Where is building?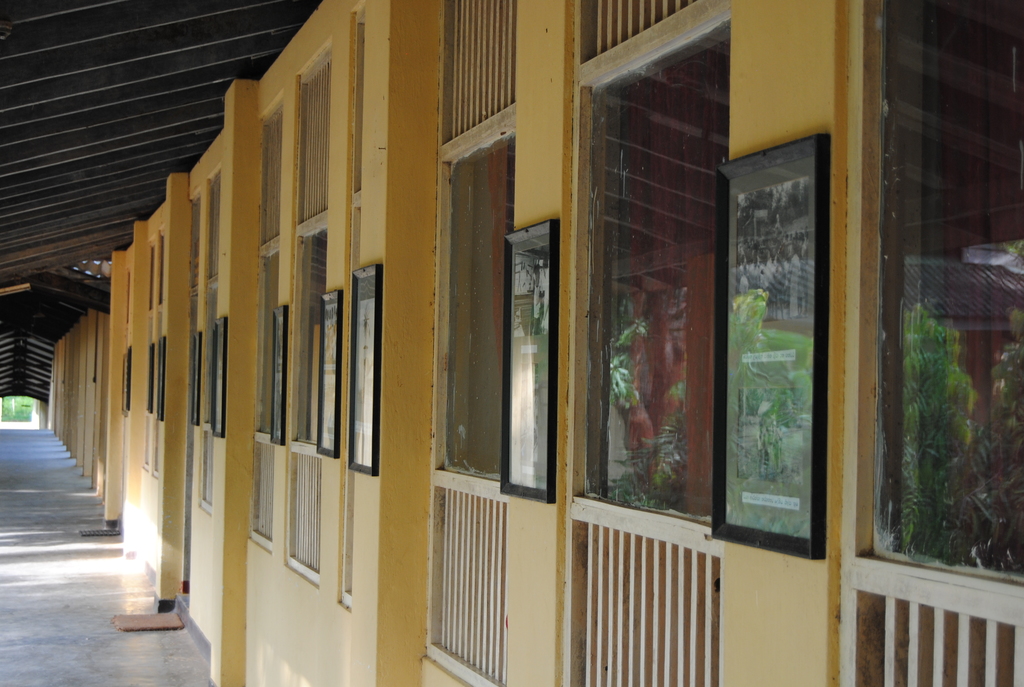
select_region(0, 0, 1023, 686).
